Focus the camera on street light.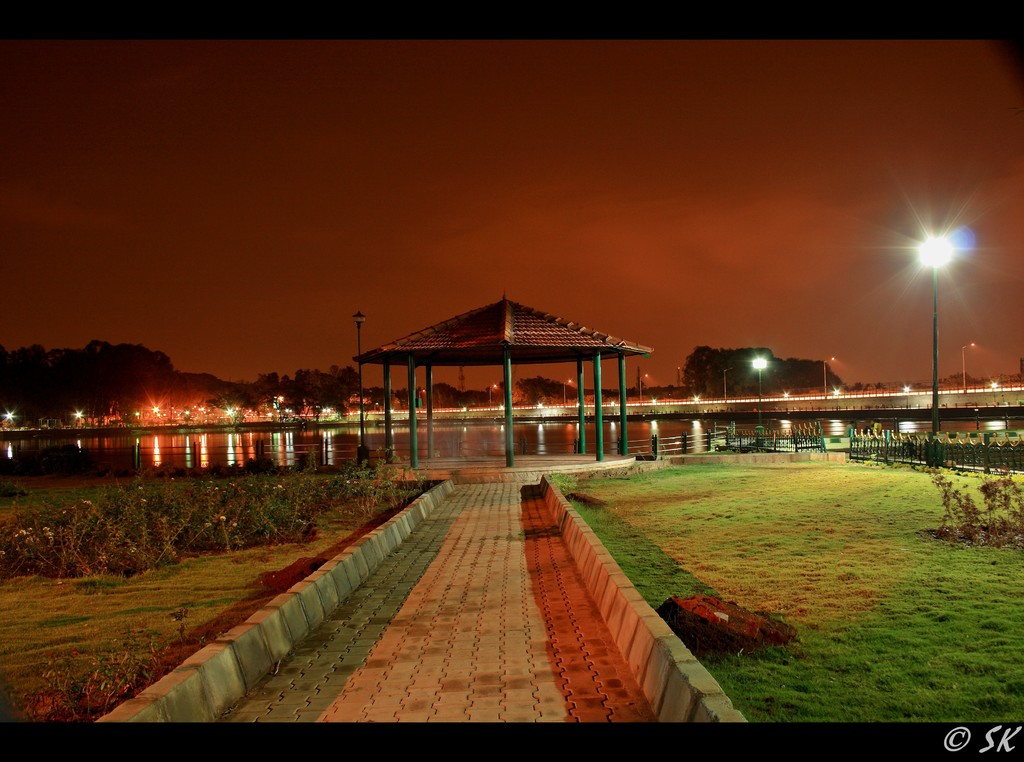
Focus region: 673:364:680:387.
